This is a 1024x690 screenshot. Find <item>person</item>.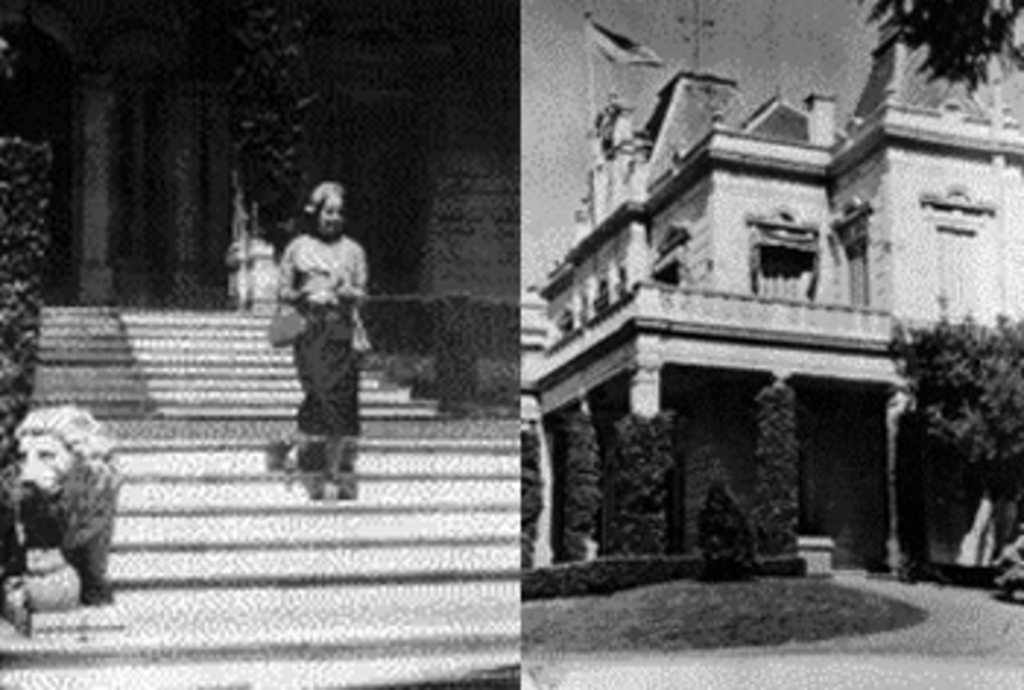
Bounding box: Rect(272, 181, 369, 500).
